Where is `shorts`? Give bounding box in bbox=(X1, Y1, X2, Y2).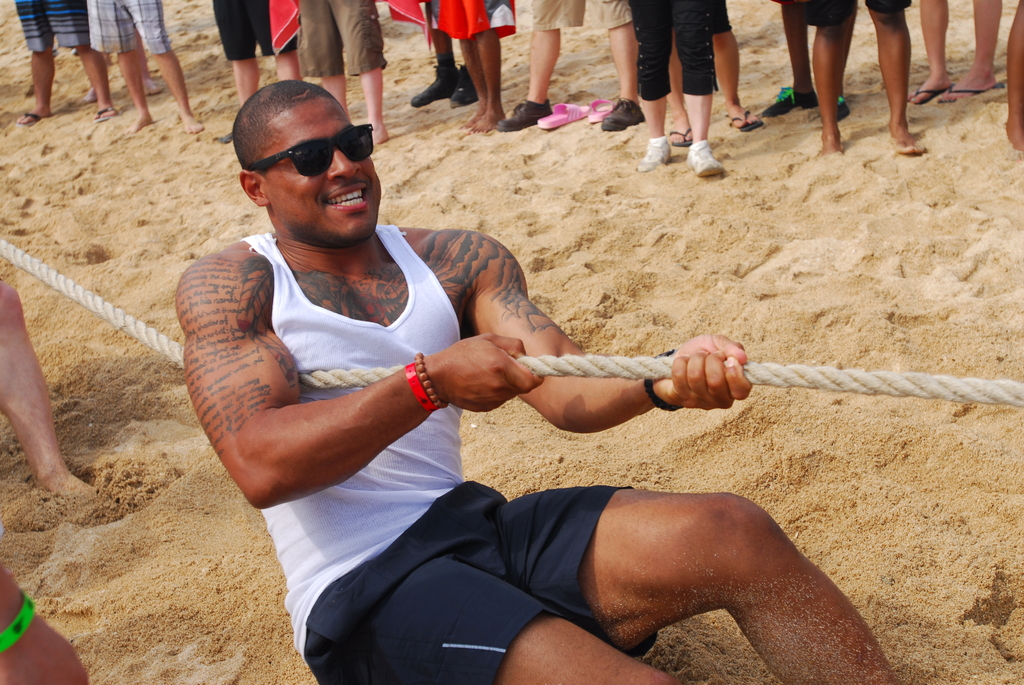
bbox=(303, 479, 657, 684).
